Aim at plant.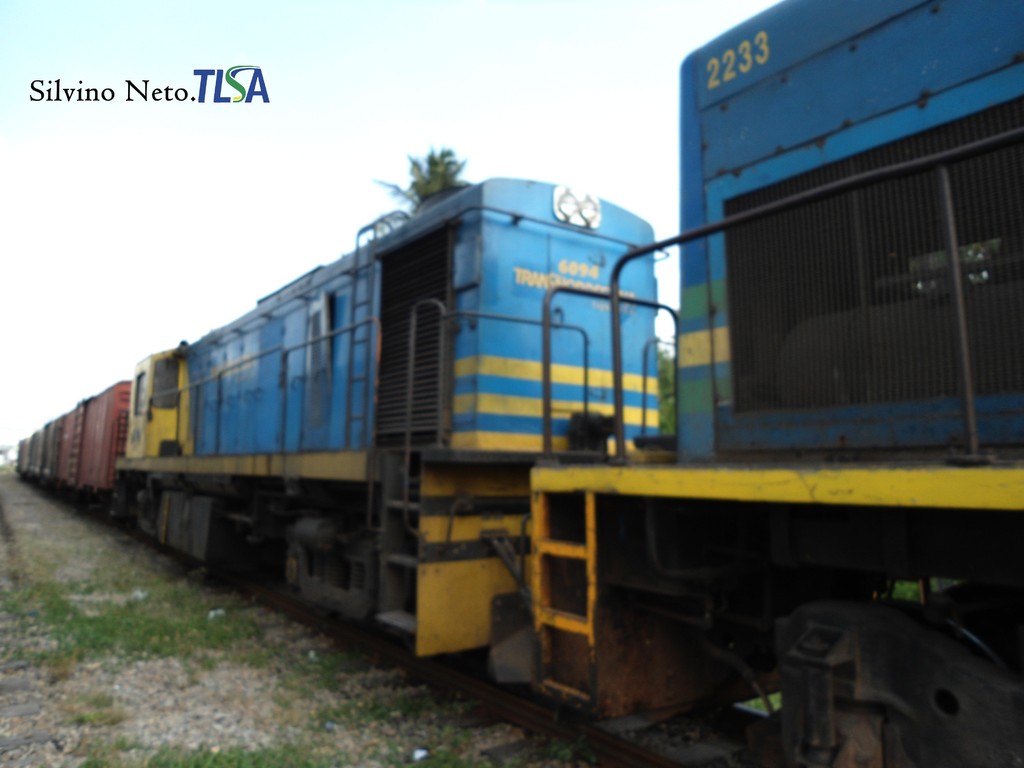
Aimed at {"left": 0, "top": 425, "right": 827, "bottom": 767}.
